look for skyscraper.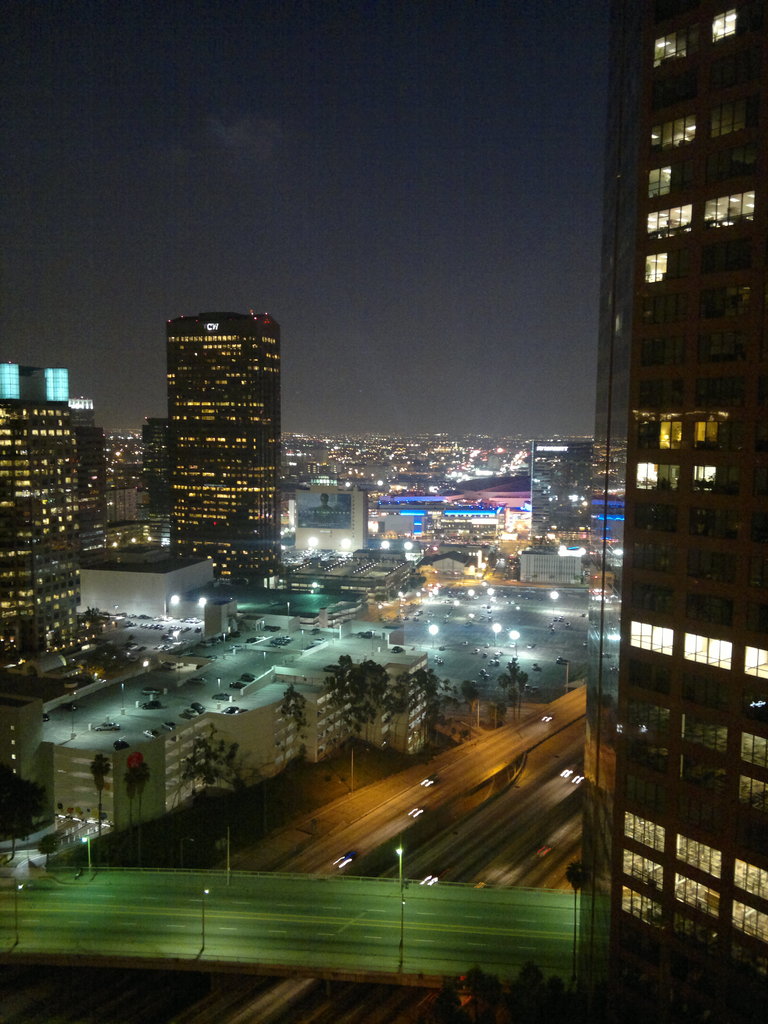
Found: bbox(0, 390, 92, 561).
